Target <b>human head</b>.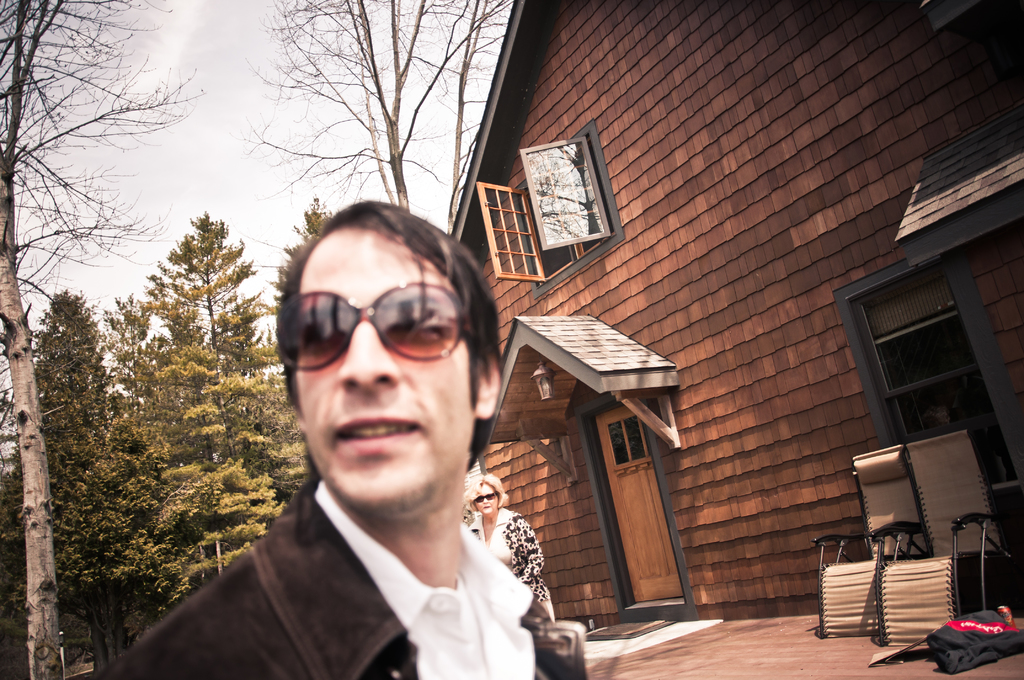
Target region: (280, 242, 483, 499).
